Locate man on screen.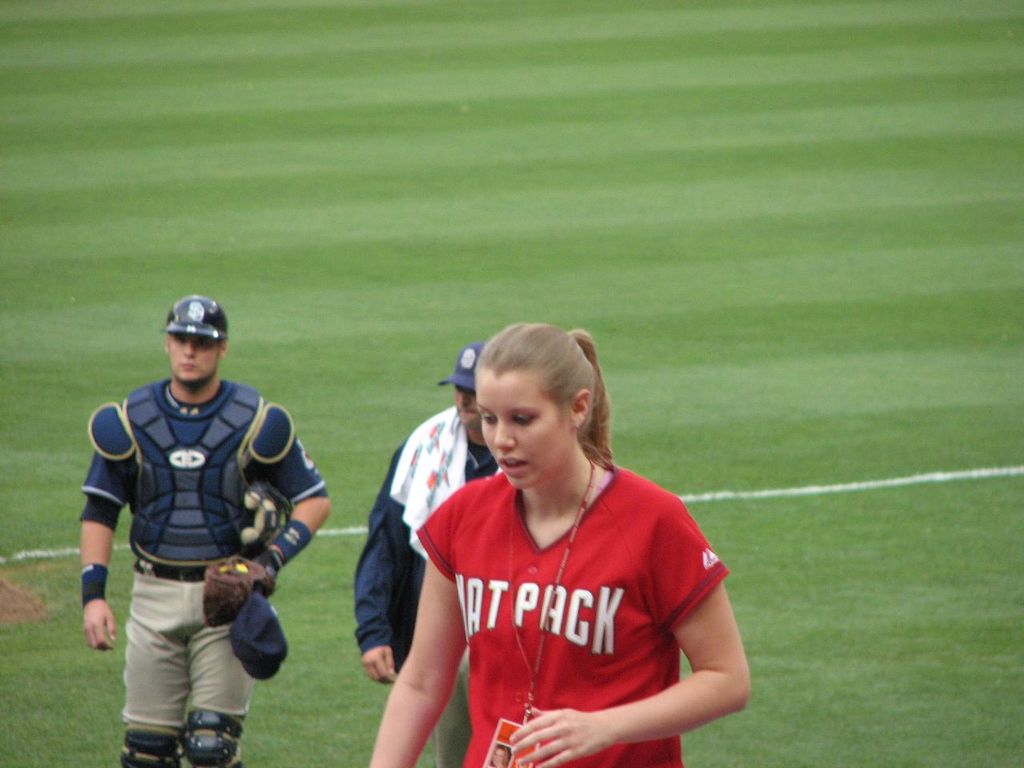
On screen at 68,289,320,761.
